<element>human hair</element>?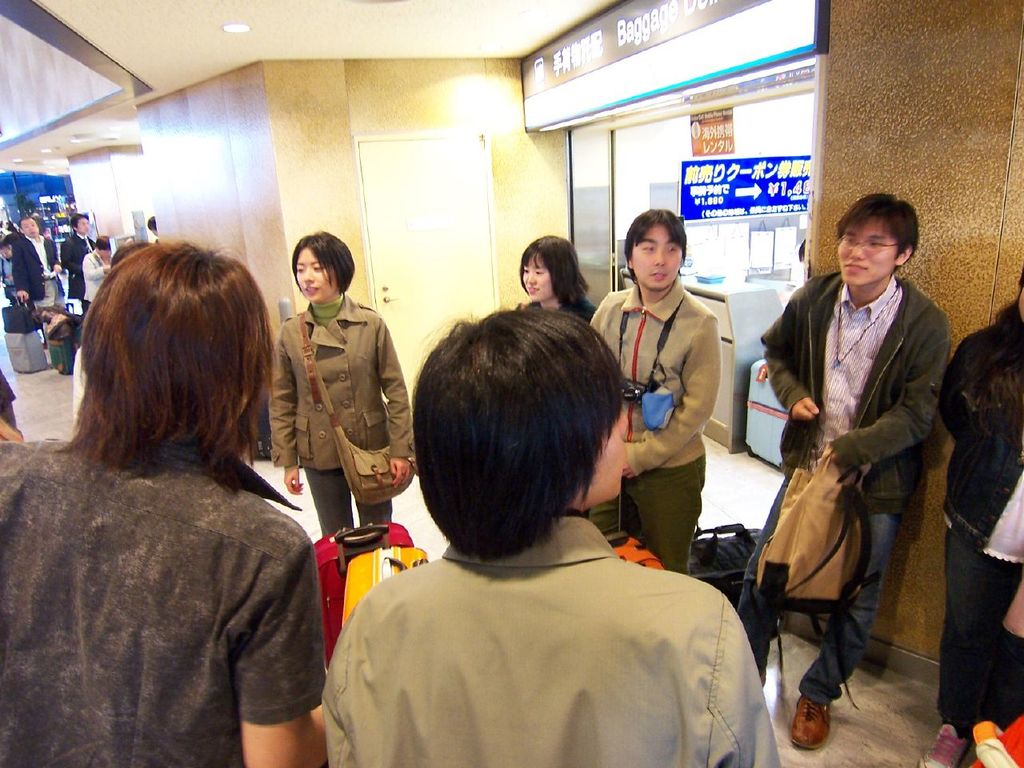
(622, 208, 686, 286)
